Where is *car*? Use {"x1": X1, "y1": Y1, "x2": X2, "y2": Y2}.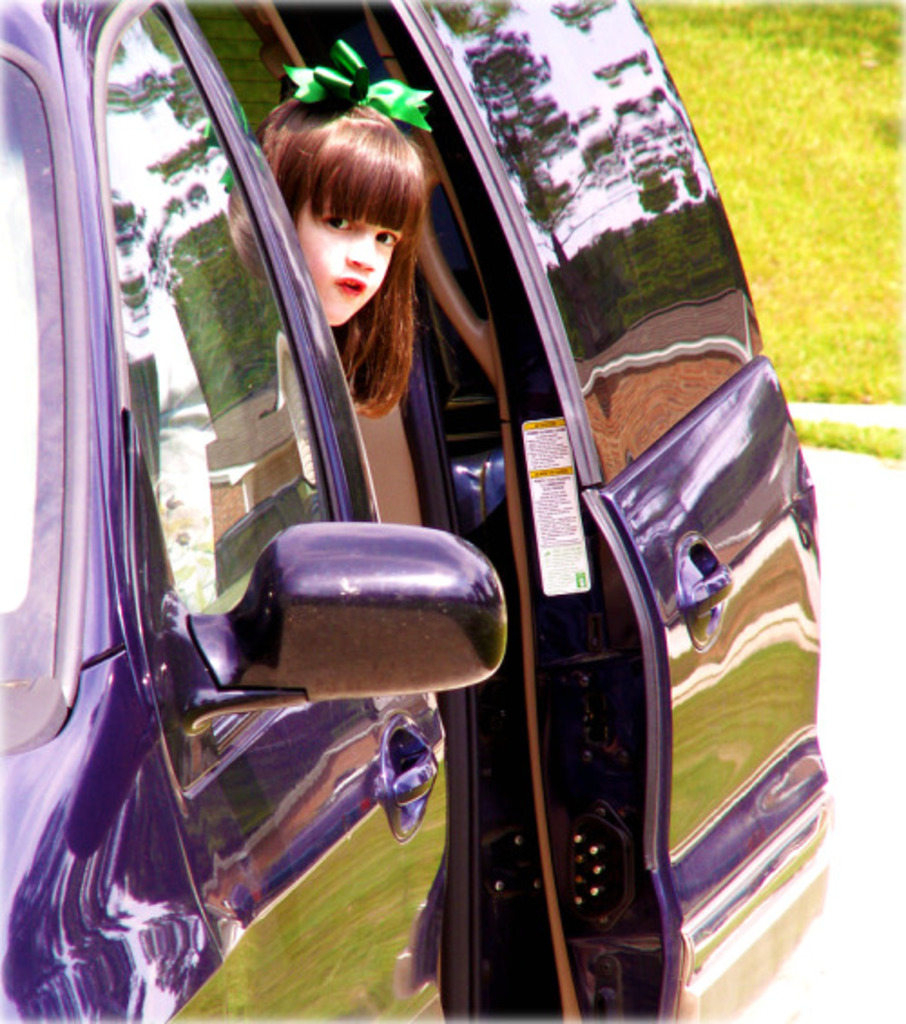
{"x1": 54, "y1": 18, "x2": 877, "y2": 1023}.
